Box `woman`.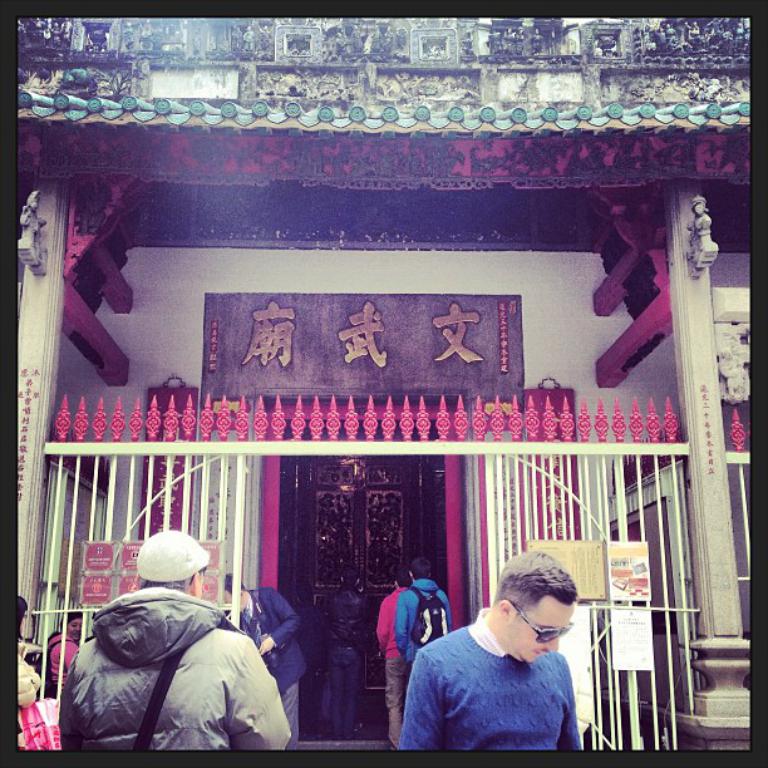
detection(46, 611, 84, 690).
